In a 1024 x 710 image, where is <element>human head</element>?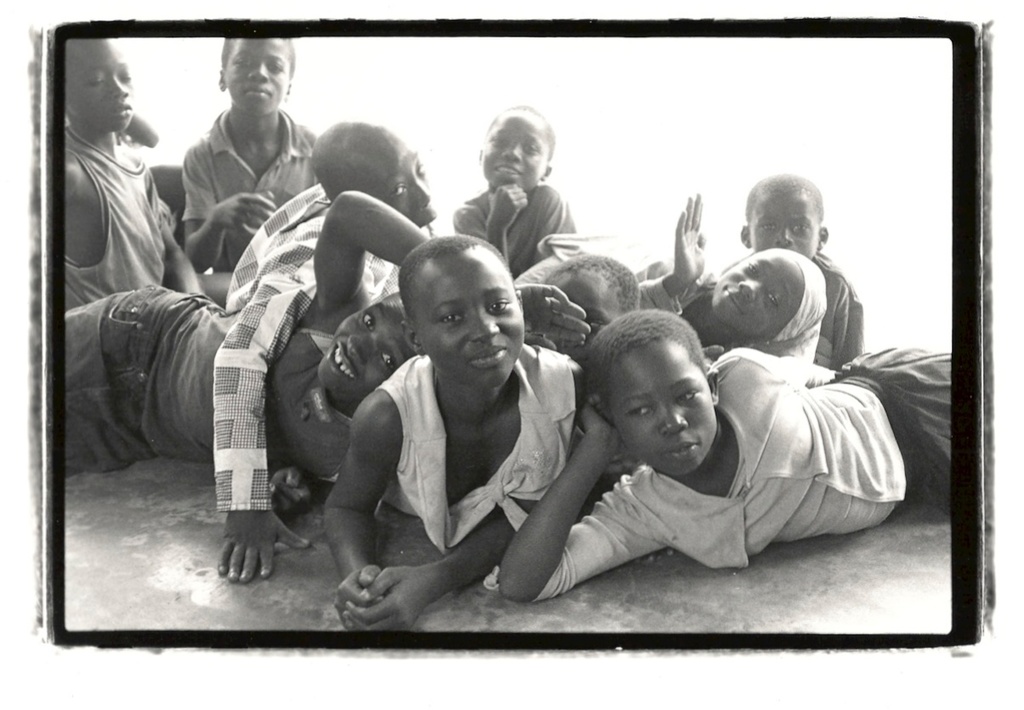
bbox=[305, 116, 438, 238].
